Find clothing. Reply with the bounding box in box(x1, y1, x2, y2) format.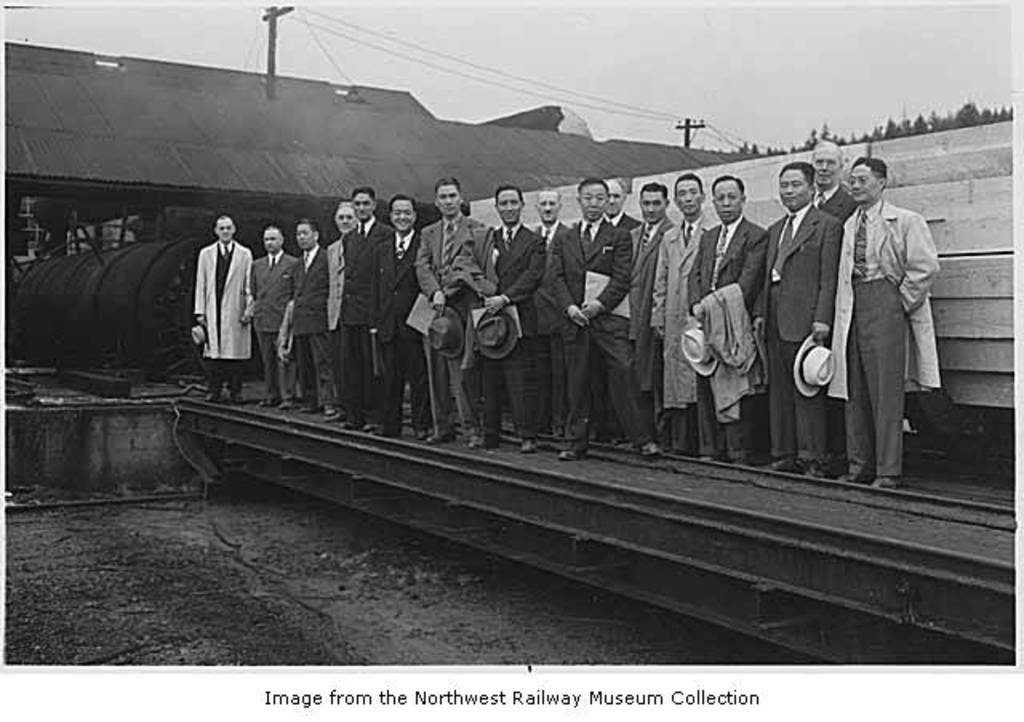
box(765, 203, 838, 461).
